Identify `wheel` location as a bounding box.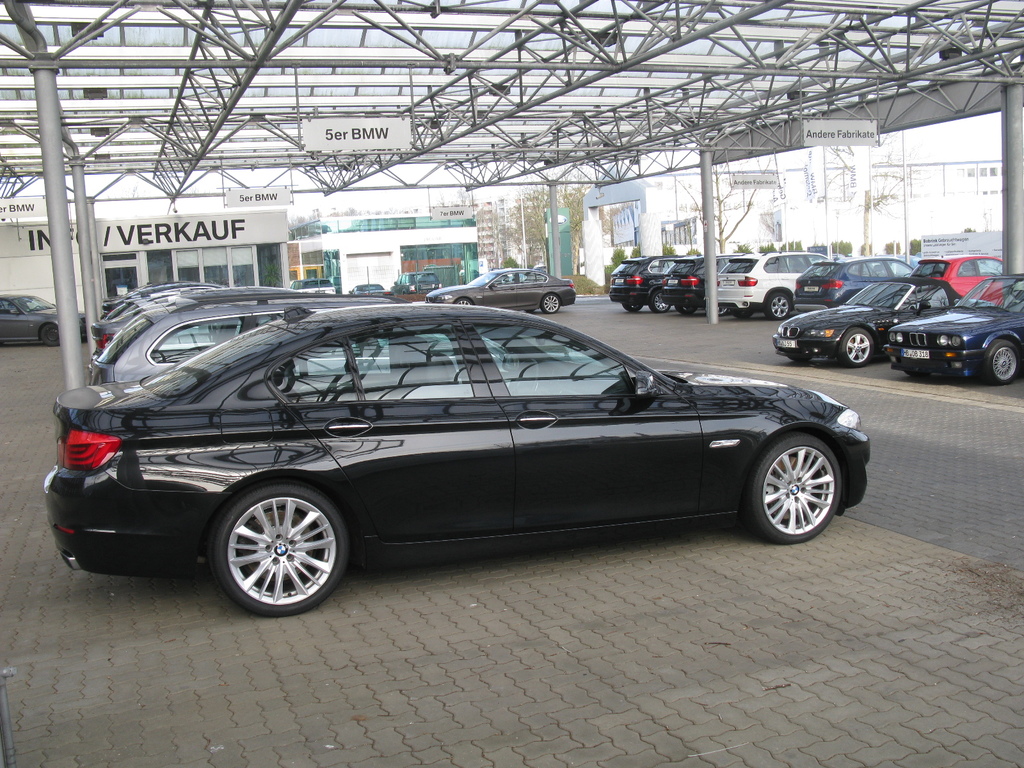
(left=840, top=324, right=876, bottom=369).
